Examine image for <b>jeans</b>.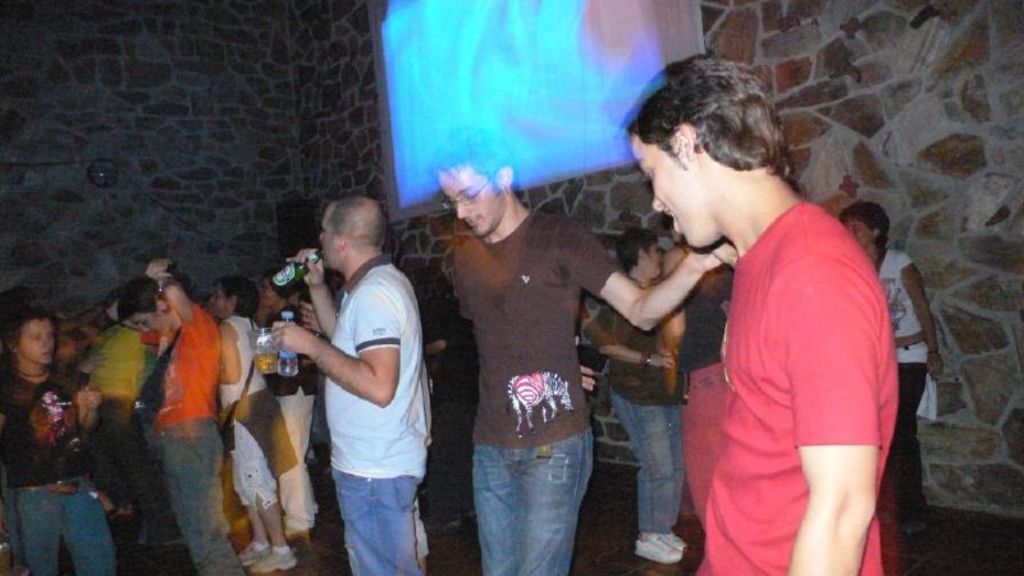
Examination result: [23, 488, 116, 567].
